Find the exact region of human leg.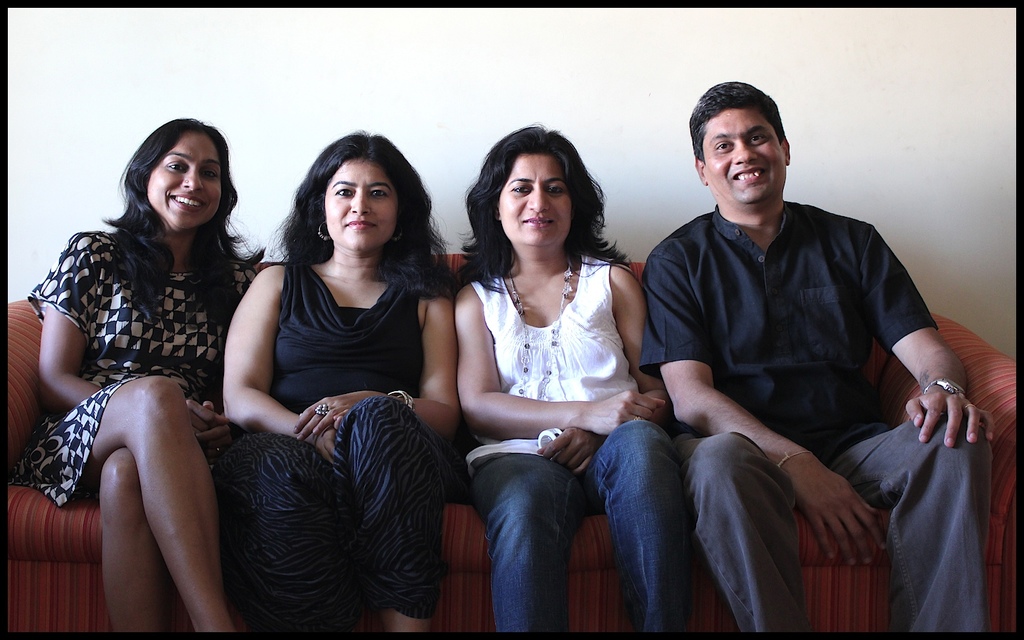
Exact region: <box>693,427,801,634</box>.
